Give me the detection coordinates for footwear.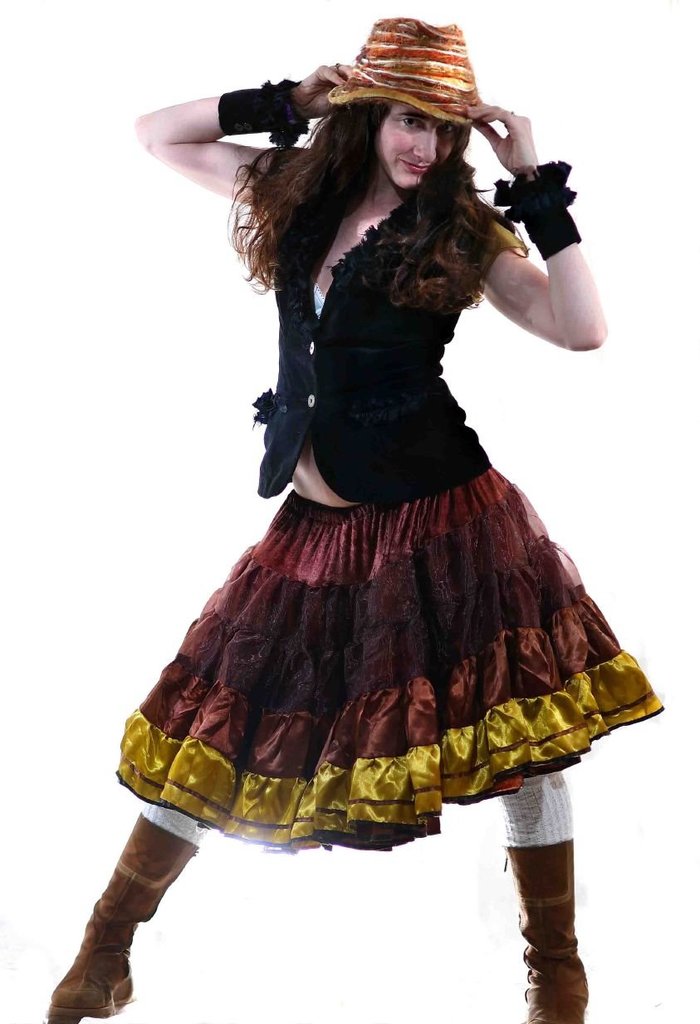
[497,843,592,1023].
